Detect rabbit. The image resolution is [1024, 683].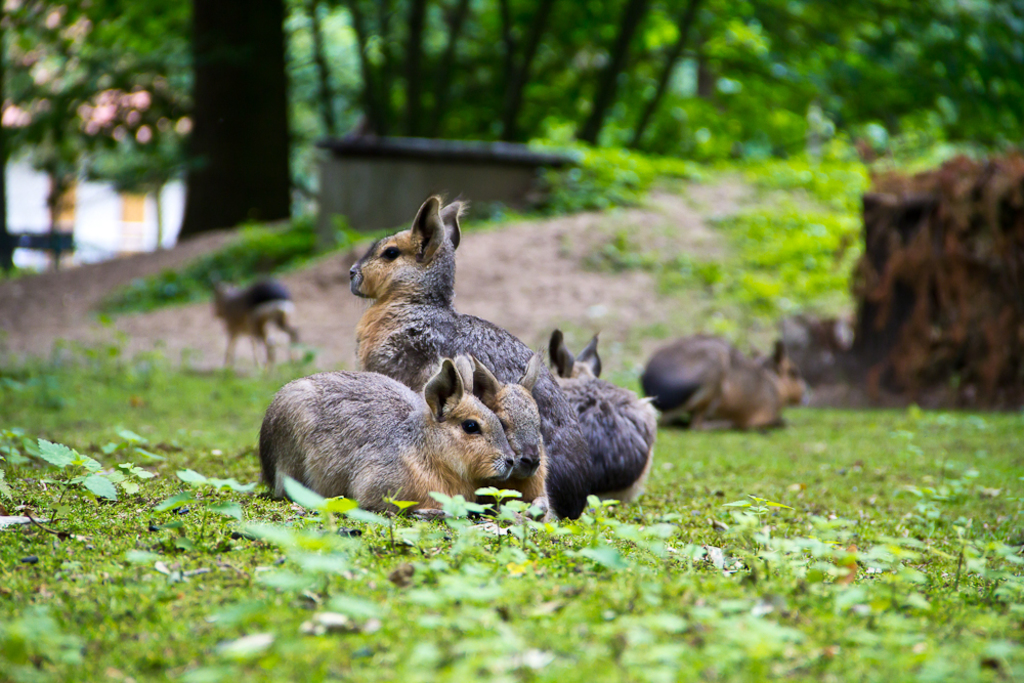
[550,332,662,501].
